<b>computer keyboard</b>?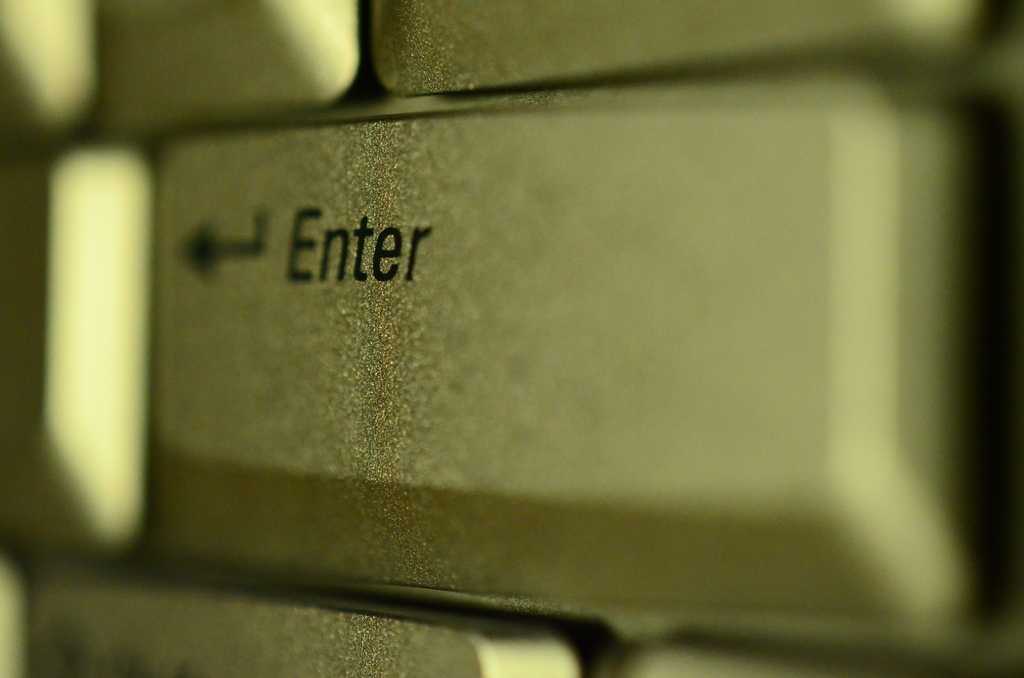
[left=0, top=0, right=1023, bottom=677]
